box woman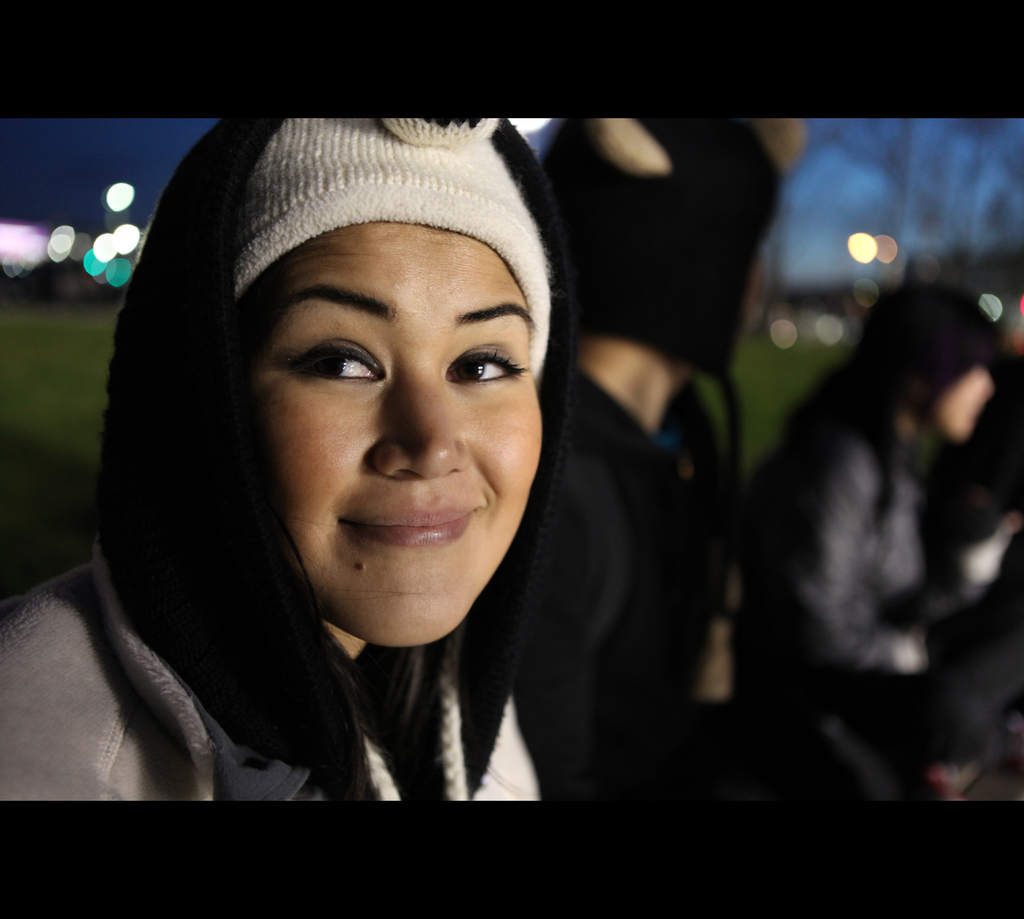
box=[739, 277, 1018, 806]
